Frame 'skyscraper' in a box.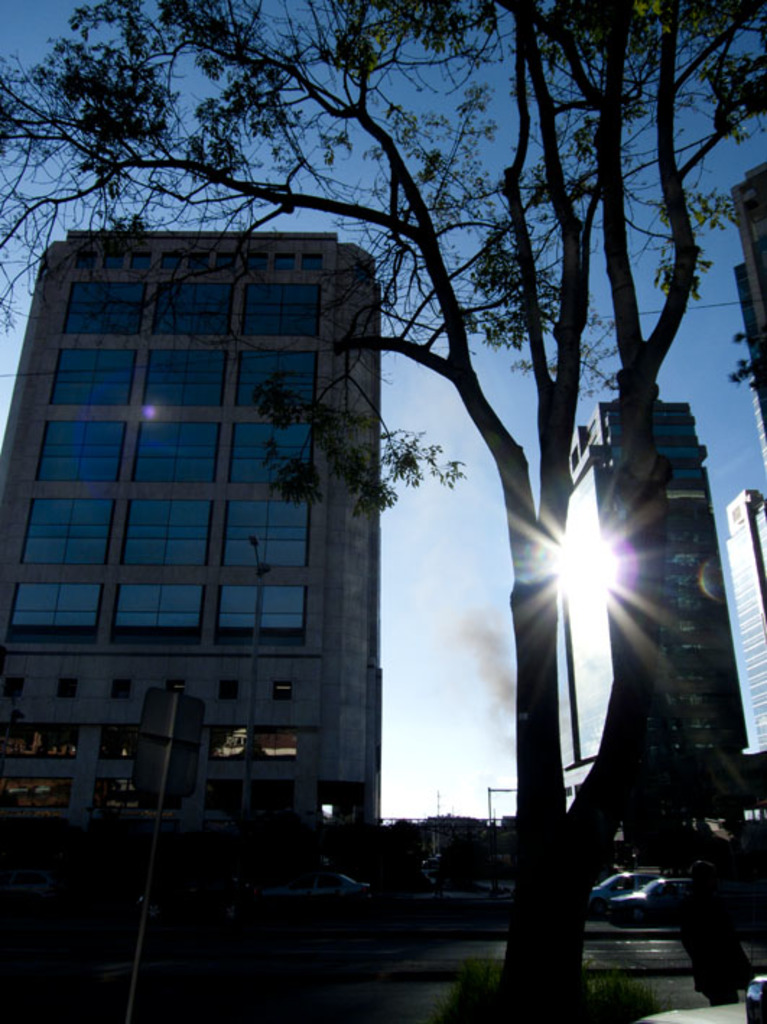
x1=725, y1=163, x2=766, y2=461.
